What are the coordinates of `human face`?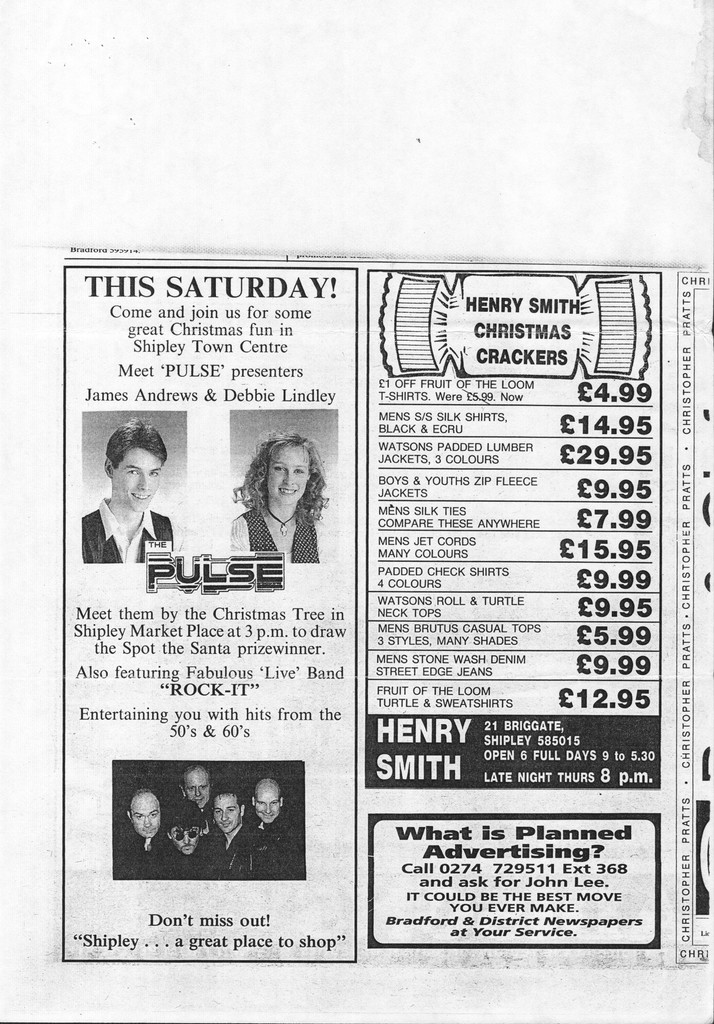
bbox=[169, 821, 200, 854].
